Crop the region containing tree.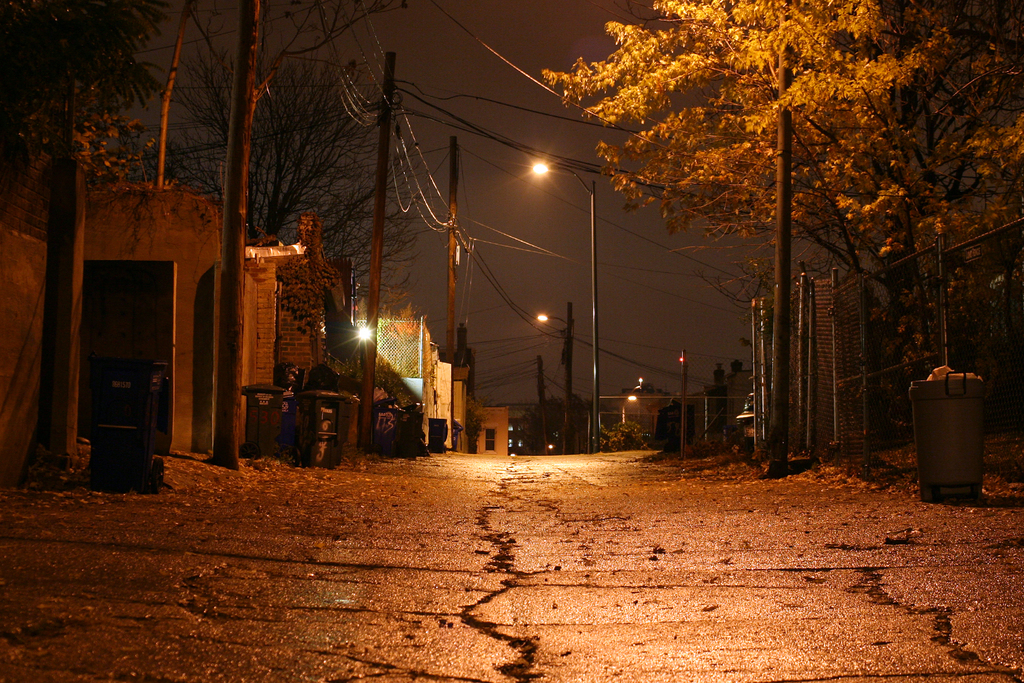
Crop region: 182,54,418,320.
